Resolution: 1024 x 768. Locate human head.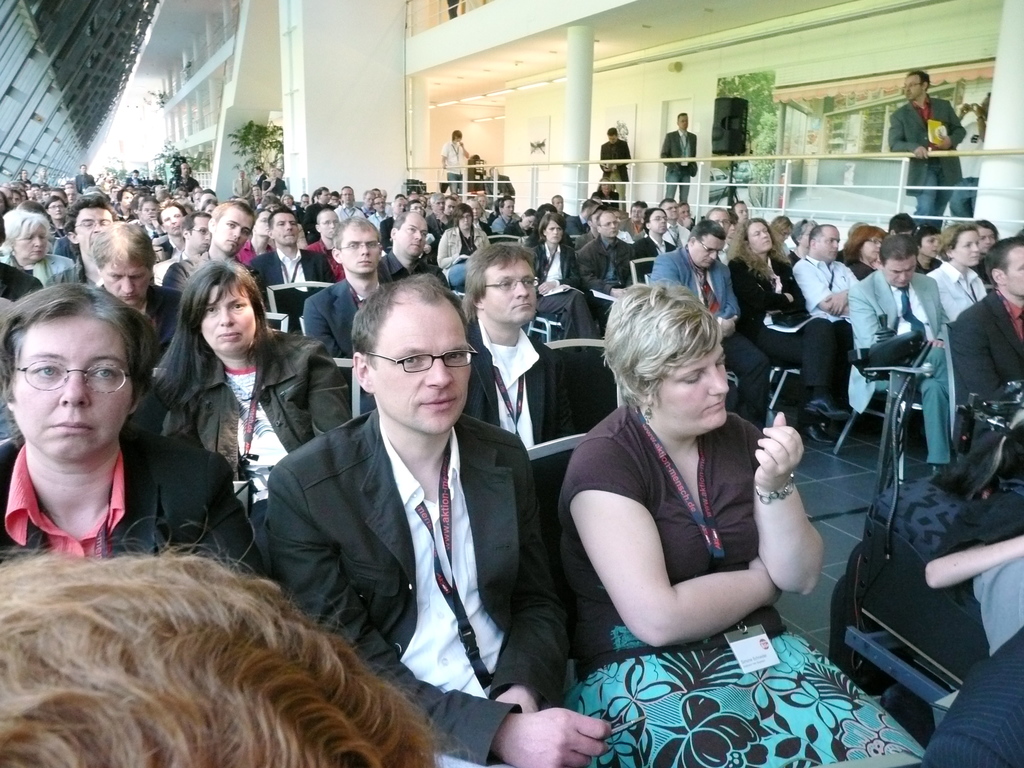
pyautogui.locateOnScreen(987, 237, 1023, 295).
